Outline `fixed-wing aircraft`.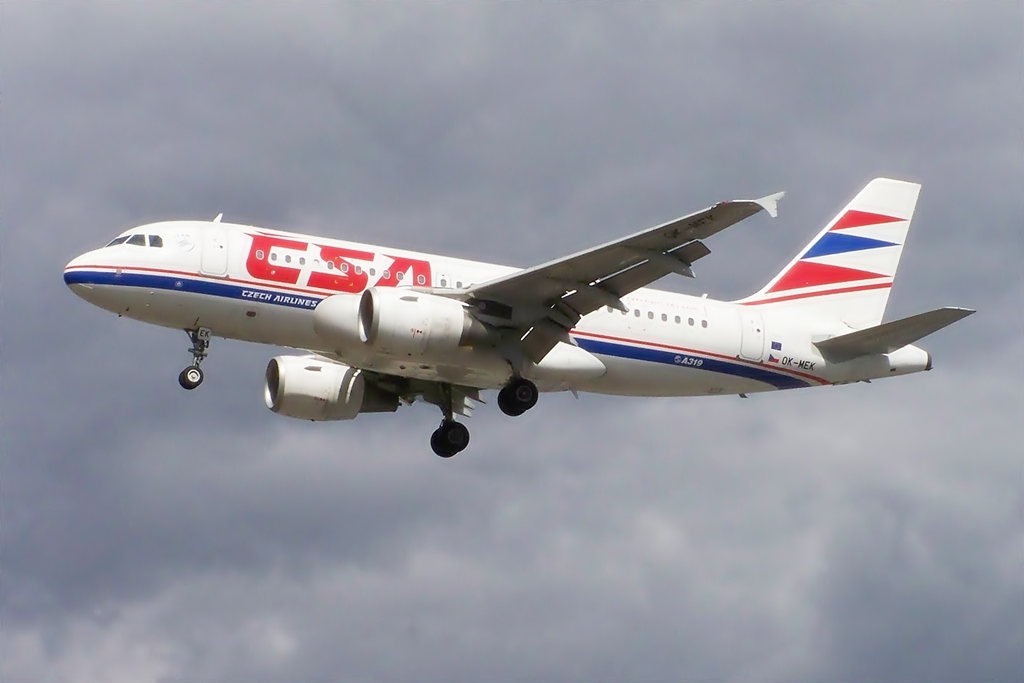
Outline: [left=57, top=178, right=977, bottom=453].
